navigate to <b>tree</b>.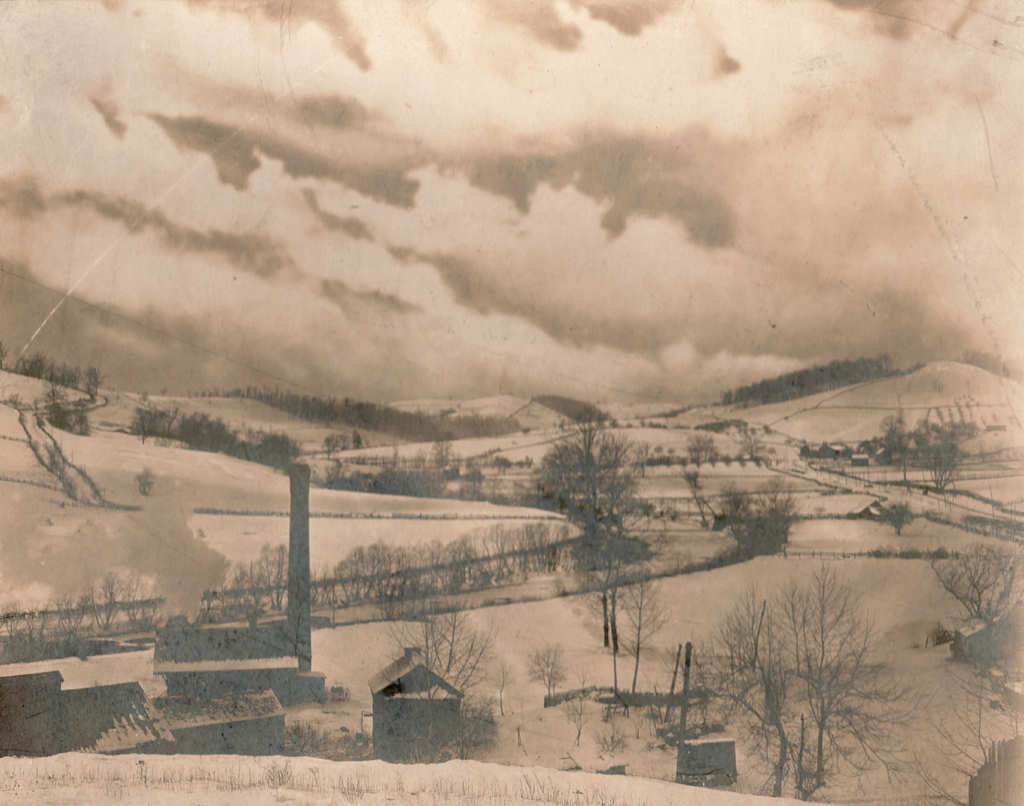
Navigation target: 722, 487, 805, 575.
